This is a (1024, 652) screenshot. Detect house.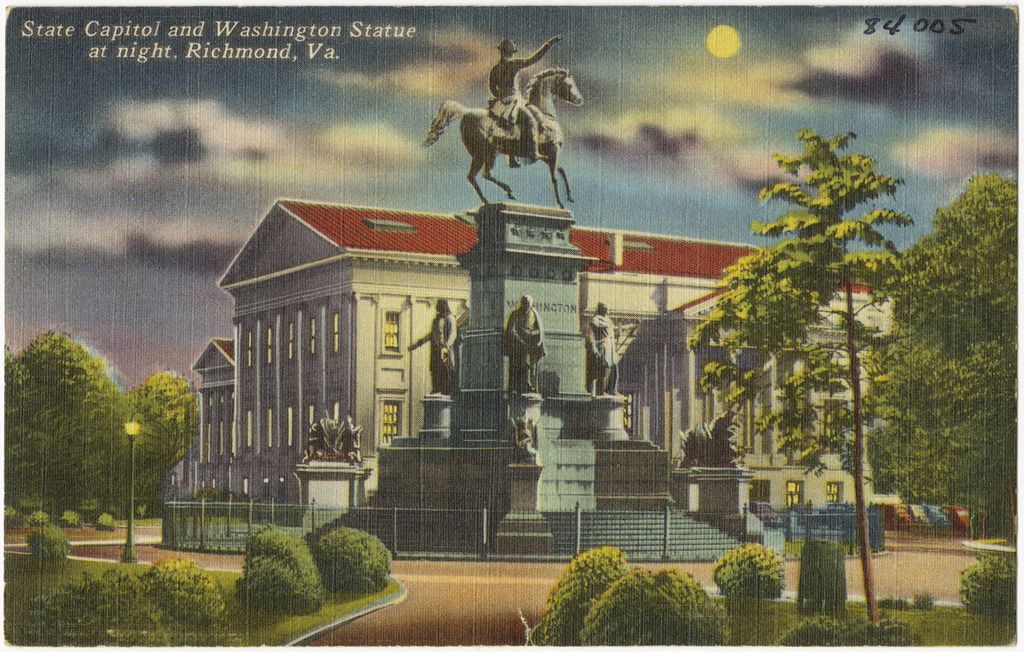
(x1=165, y1=196, x2=898, y2=535).
